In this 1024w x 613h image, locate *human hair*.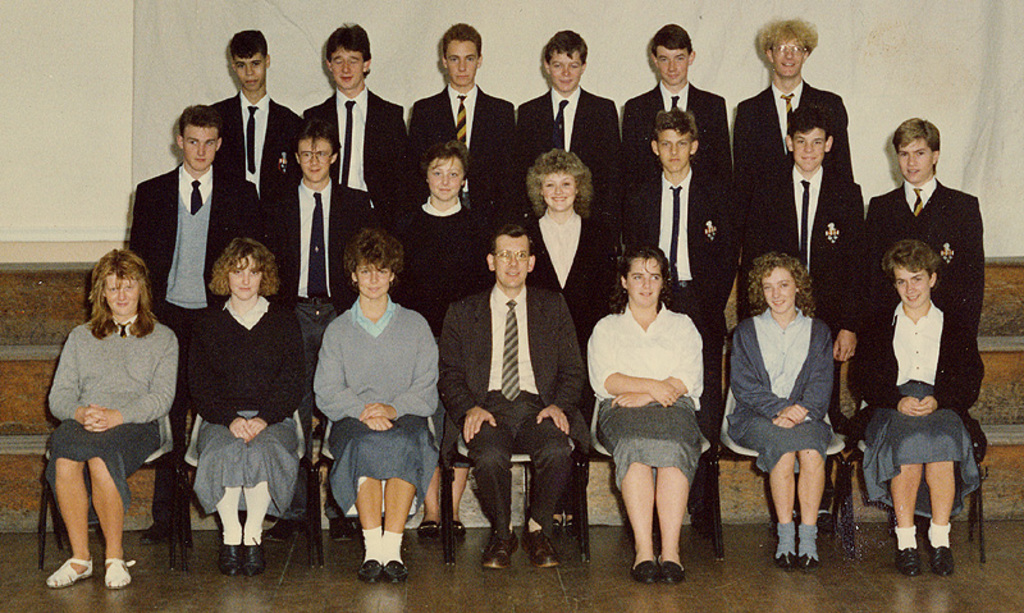
Bounding box: 205/233/278/299.
